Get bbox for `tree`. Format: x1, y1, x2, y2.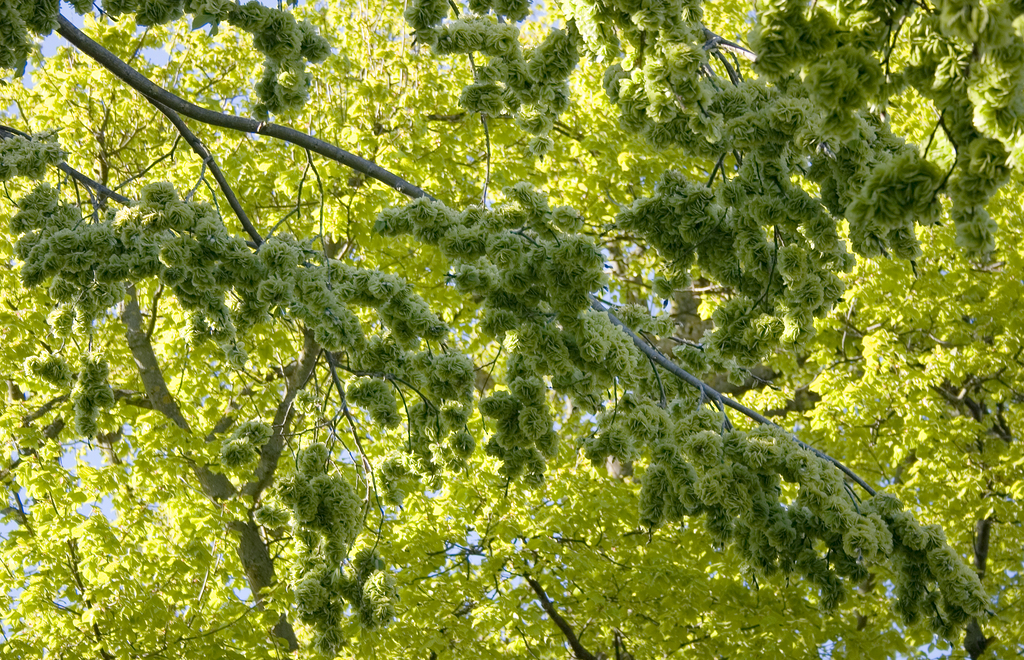
0, 0, 1021, 659.
